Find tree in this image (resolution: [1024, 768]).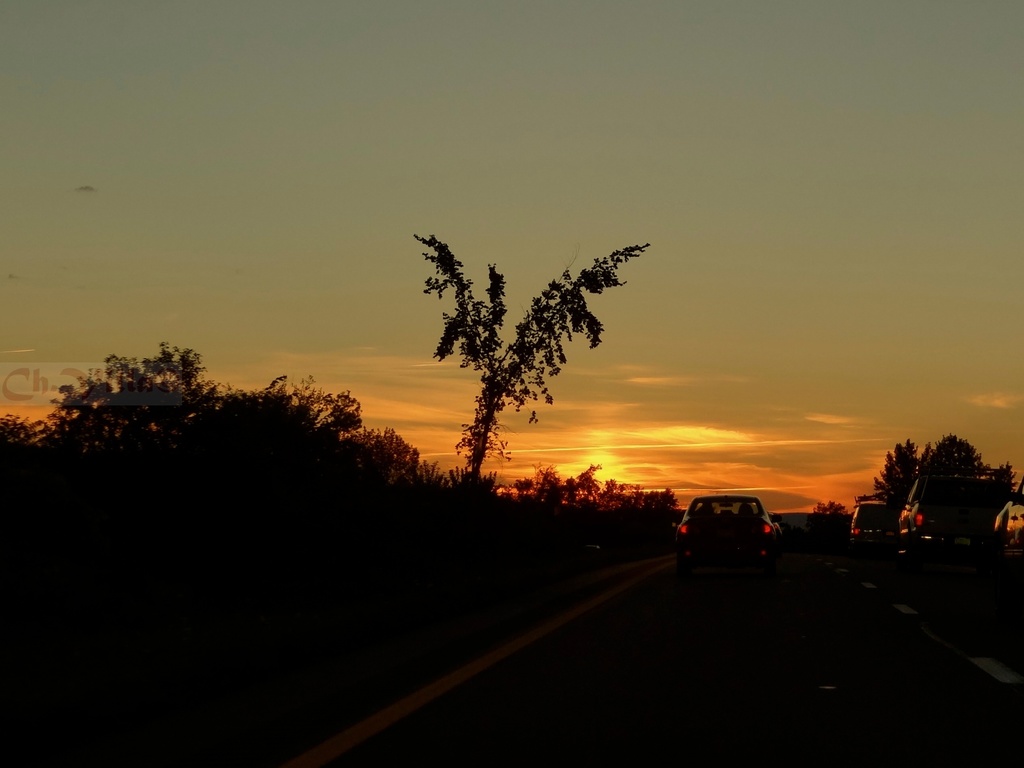
bbox=(872, 433, 938, 533).
